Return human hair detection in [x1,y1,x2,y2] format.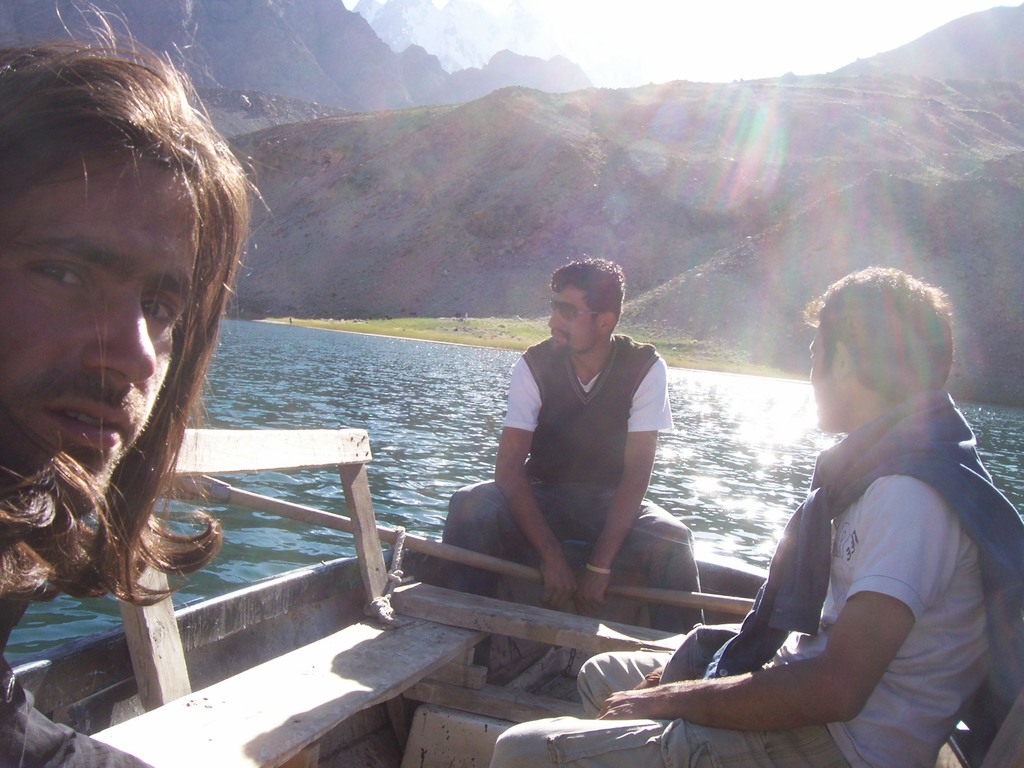
[549,256,626,328].
